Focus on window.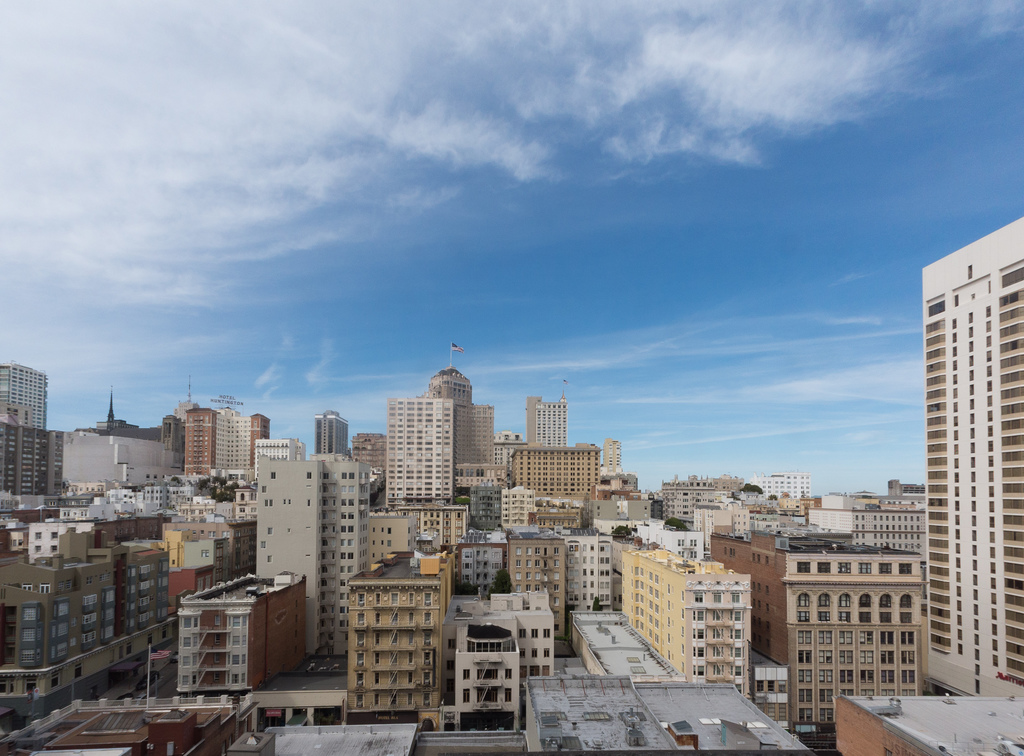
Focused at BBox(794, 591, 814, 609).
